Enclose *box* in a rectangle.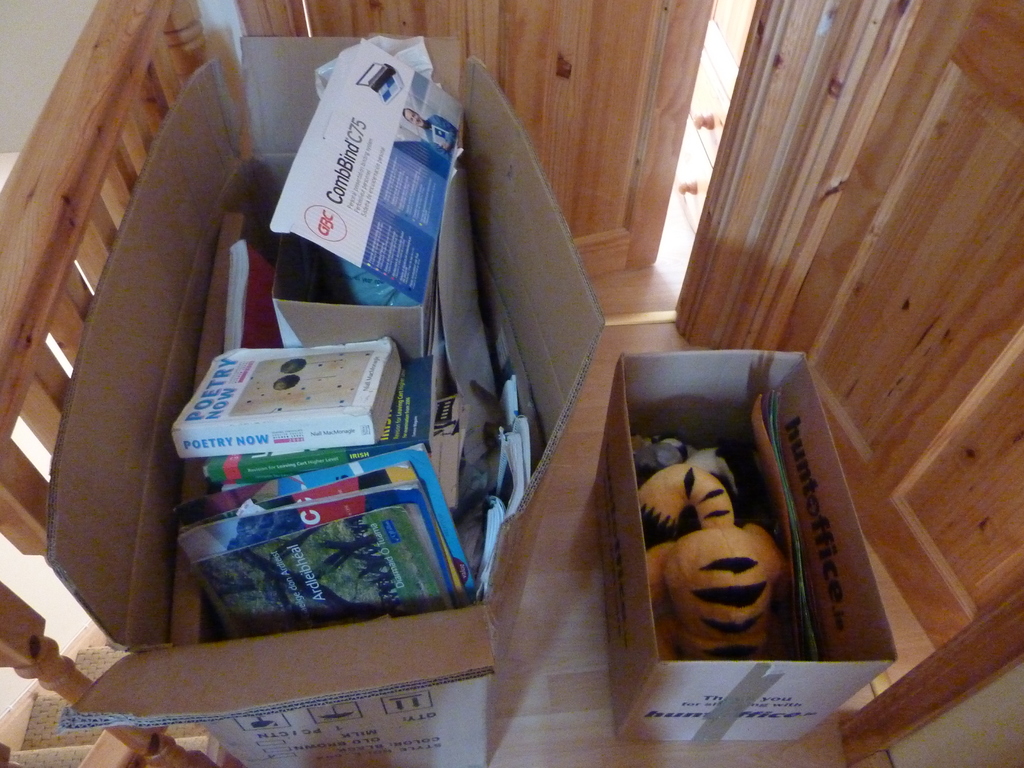
(597, 353, 895, 744).
